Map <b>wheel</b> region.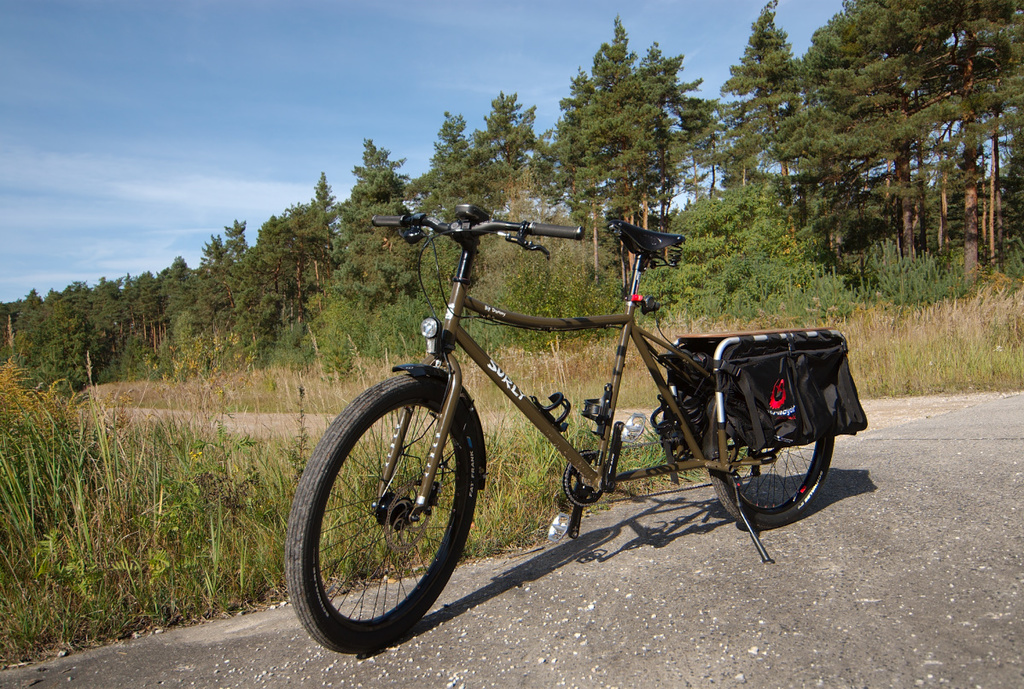
Mapped to bbox=(690, 375, 840, 534).
